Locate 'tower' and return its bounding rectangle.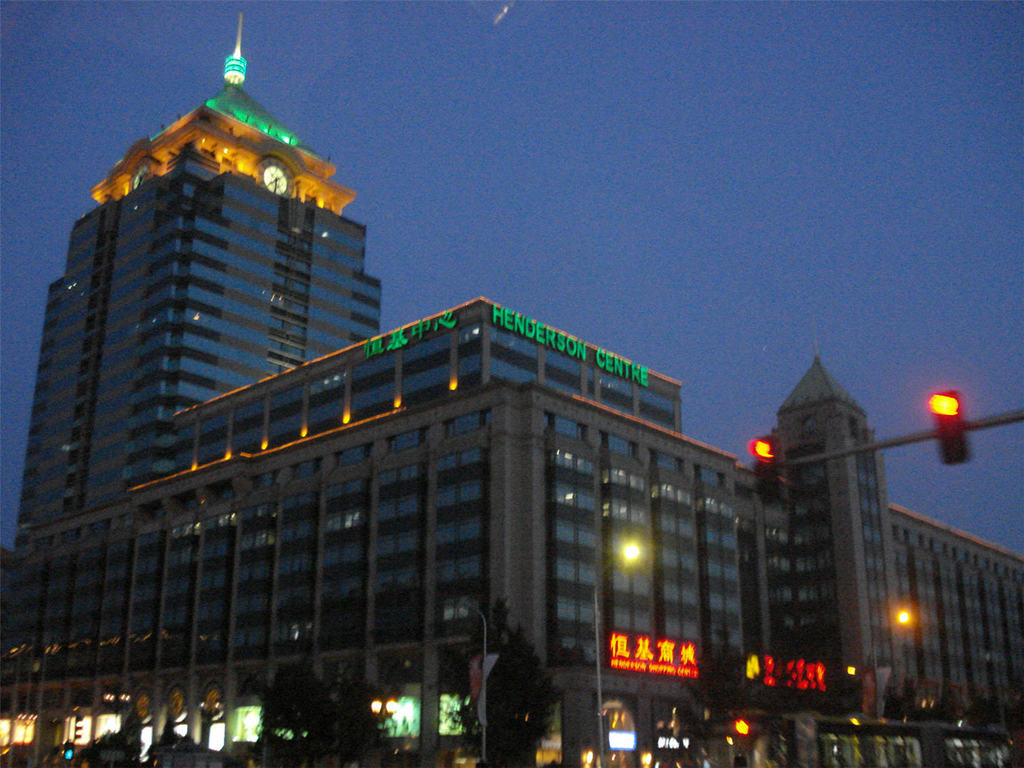
x1=778 y1=368 x2=887 y2=690.
